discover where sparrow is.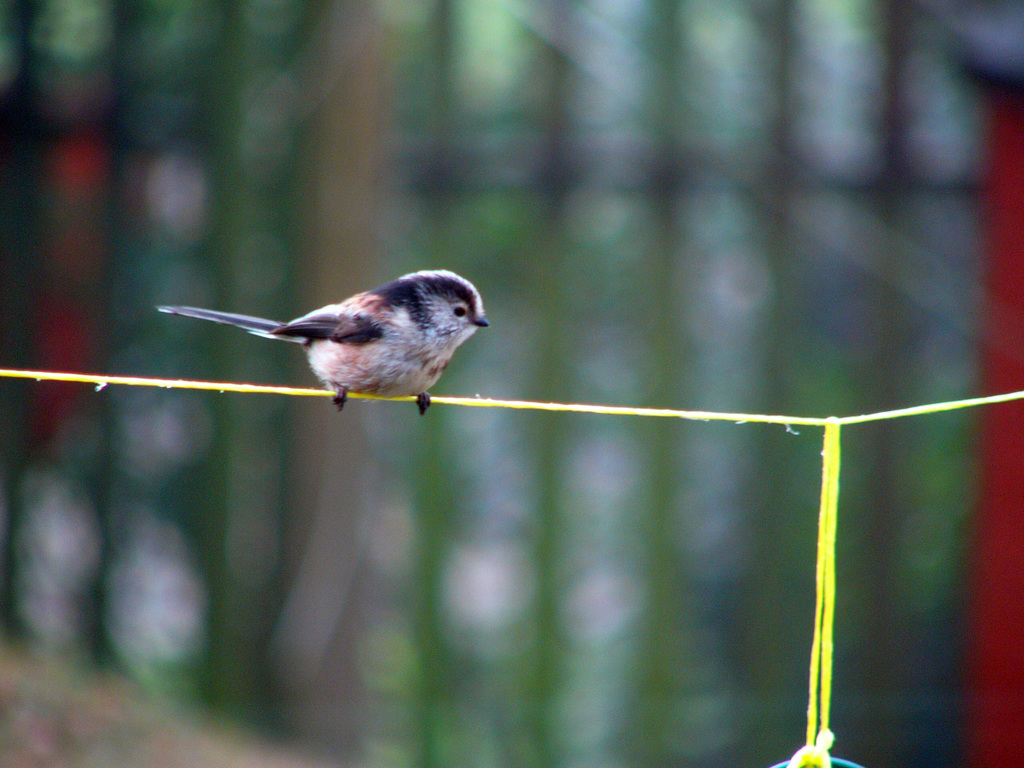
Discovered at 167/272/486/418.
